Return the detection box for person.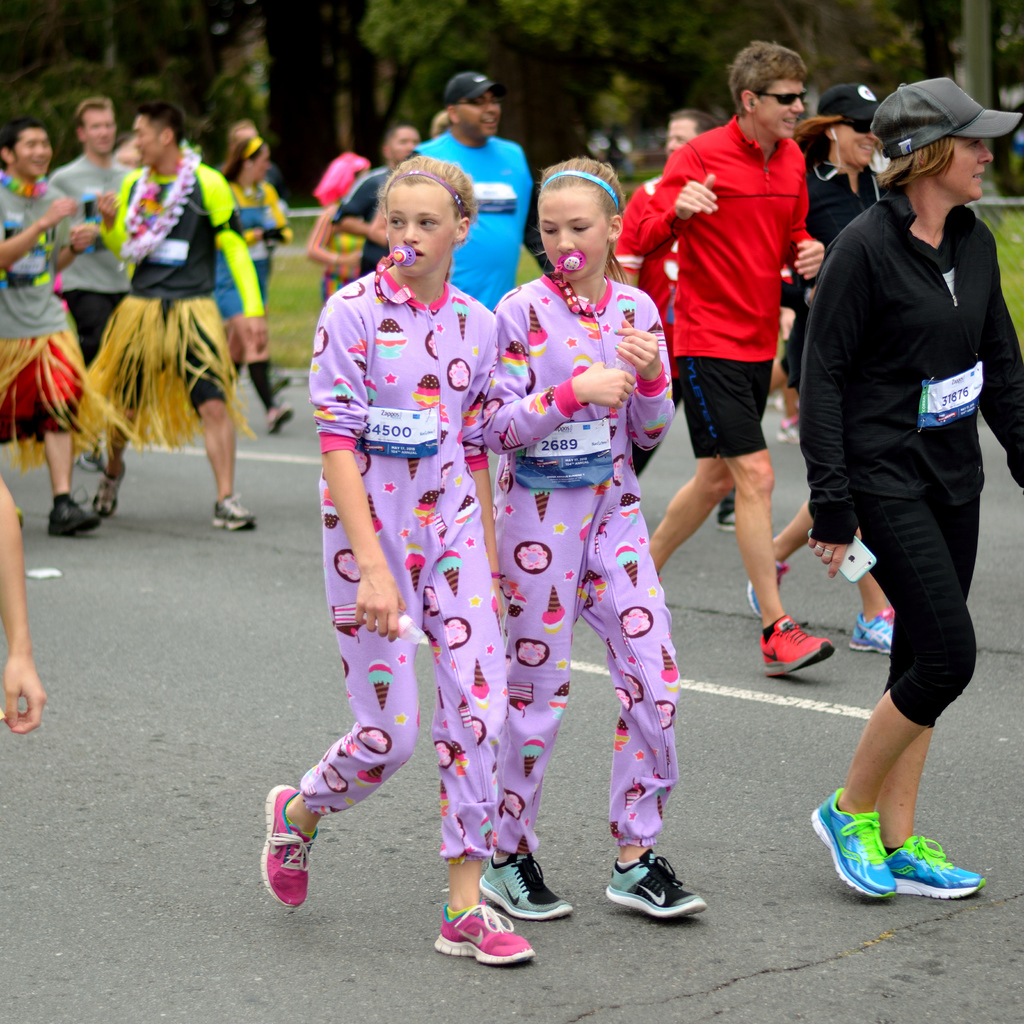
<bbox>290, 156, 540, 945</bbox>.
